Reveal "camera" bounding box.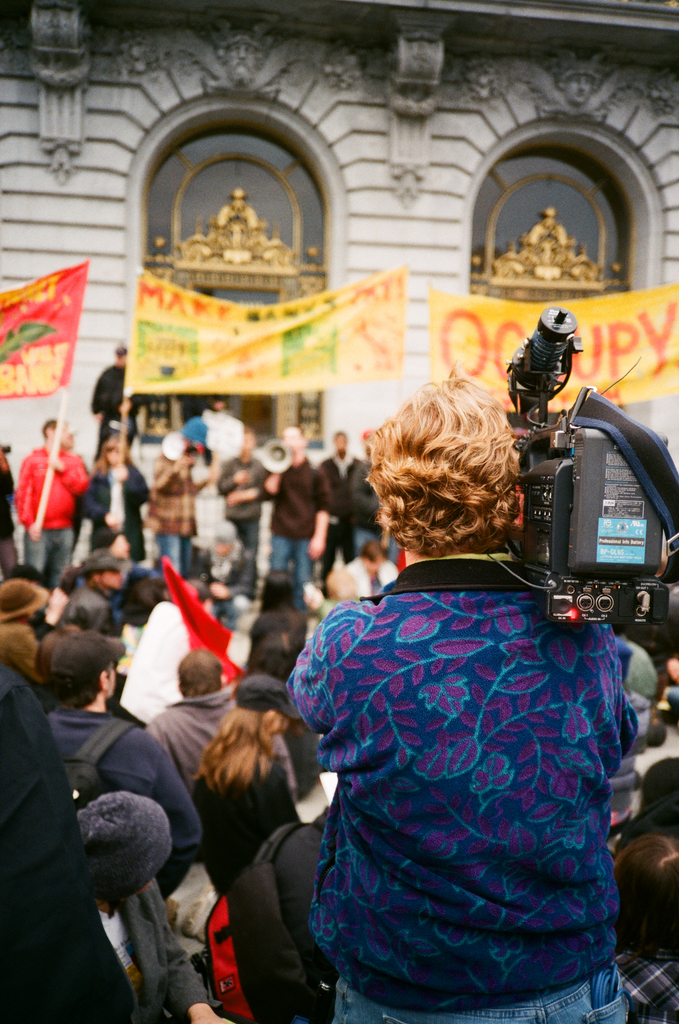
Revealed: left=507, top=304, right=669, bottom=624.
